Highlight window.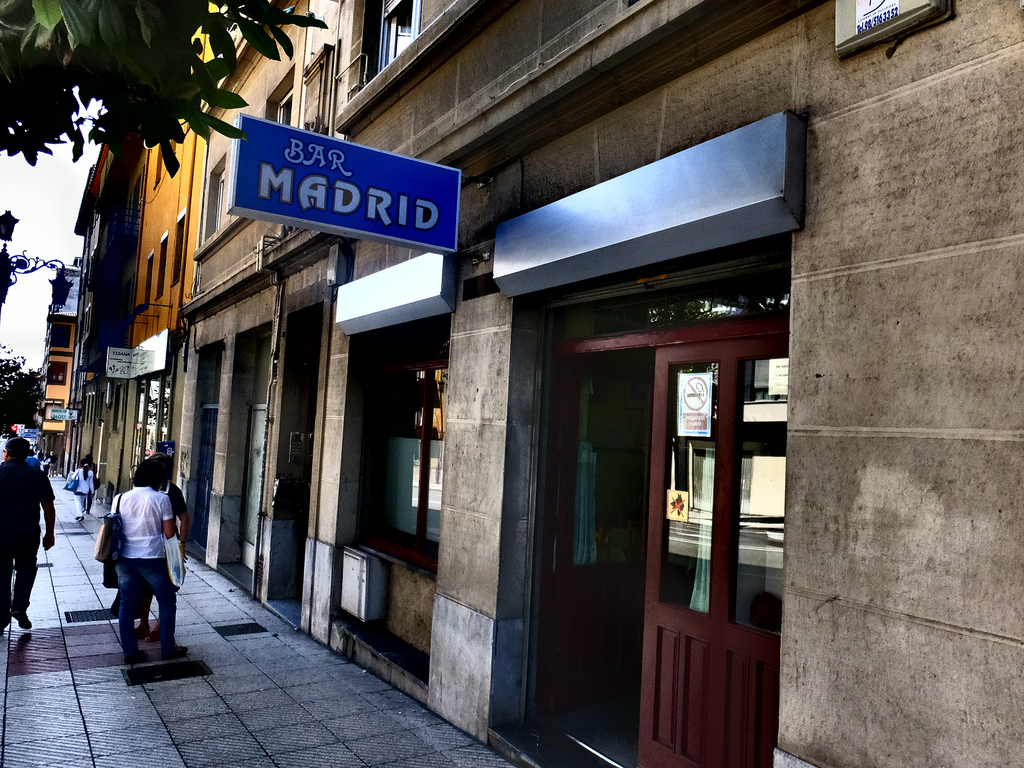
Highlighted region: (376,0,424,63).
